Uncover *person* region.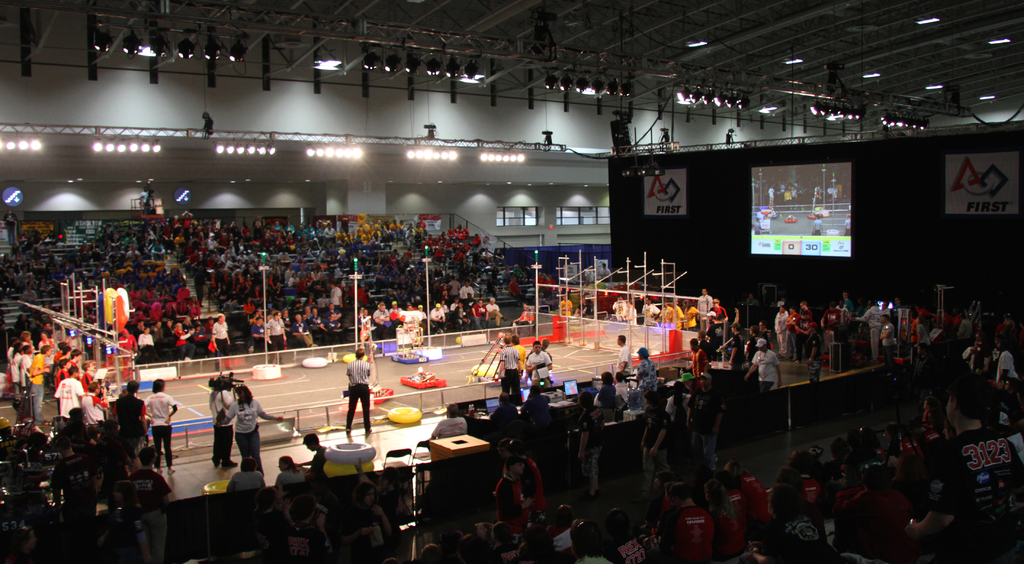
Uncovered: x1=202, y1=367, x2=251, y2=489.
